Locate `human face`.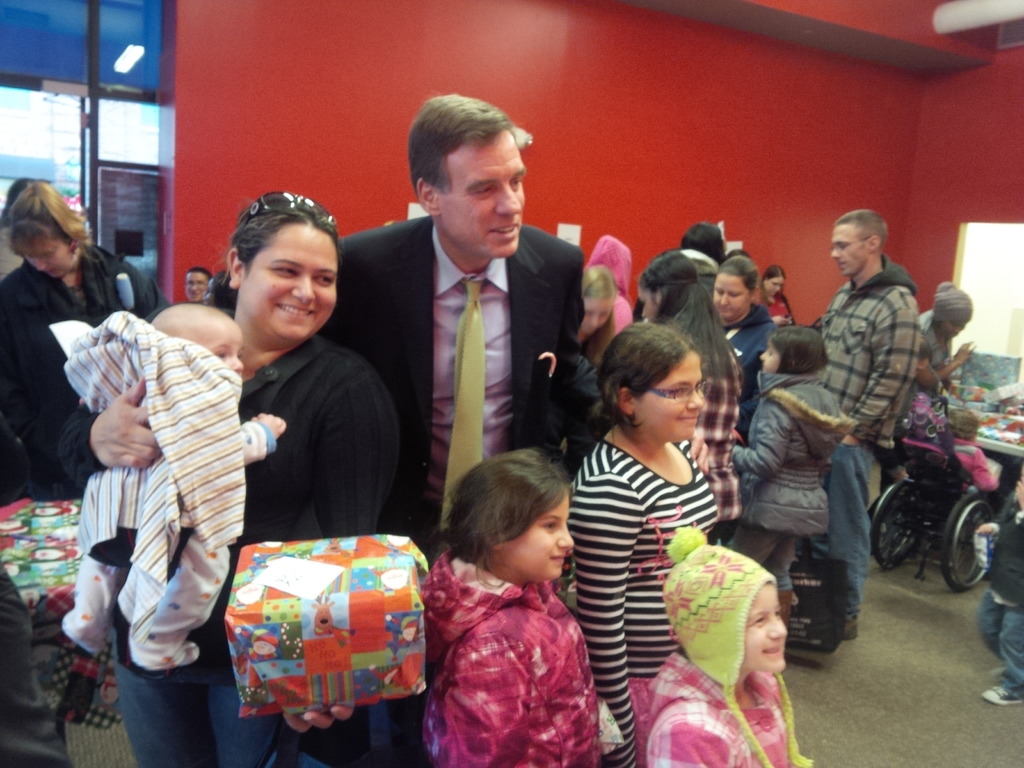
Bounding box: left=834, top=224, right=860, bottom=278.
